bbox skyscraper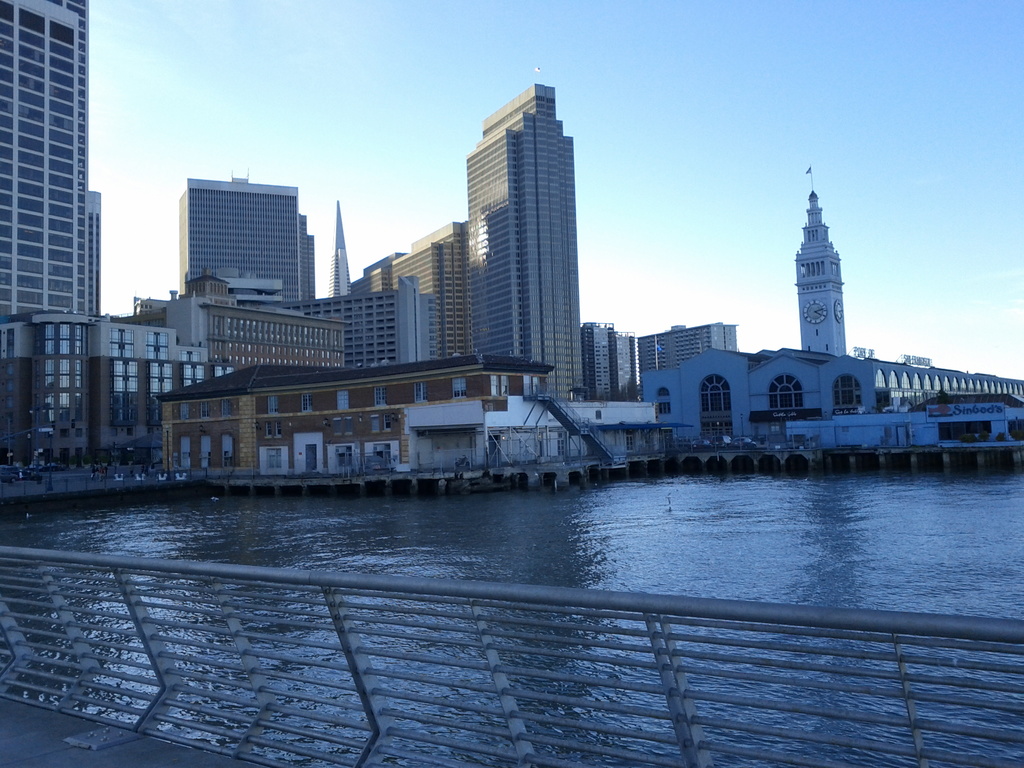
[0, 0, 102, 327]
